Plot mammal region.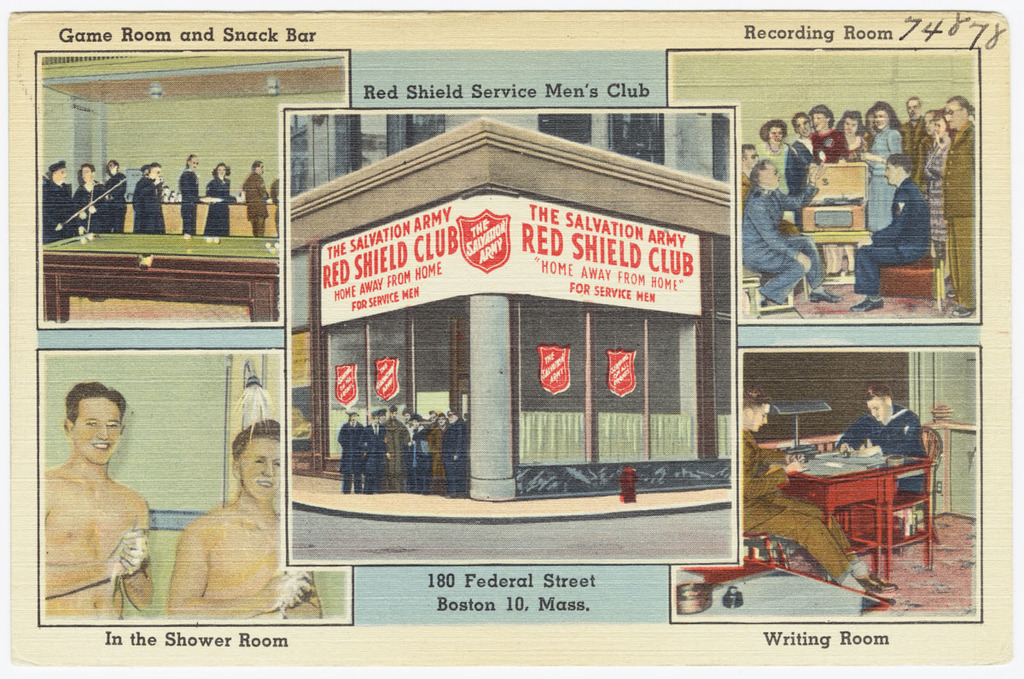
Plotted at [44, 162, 82, 241].
